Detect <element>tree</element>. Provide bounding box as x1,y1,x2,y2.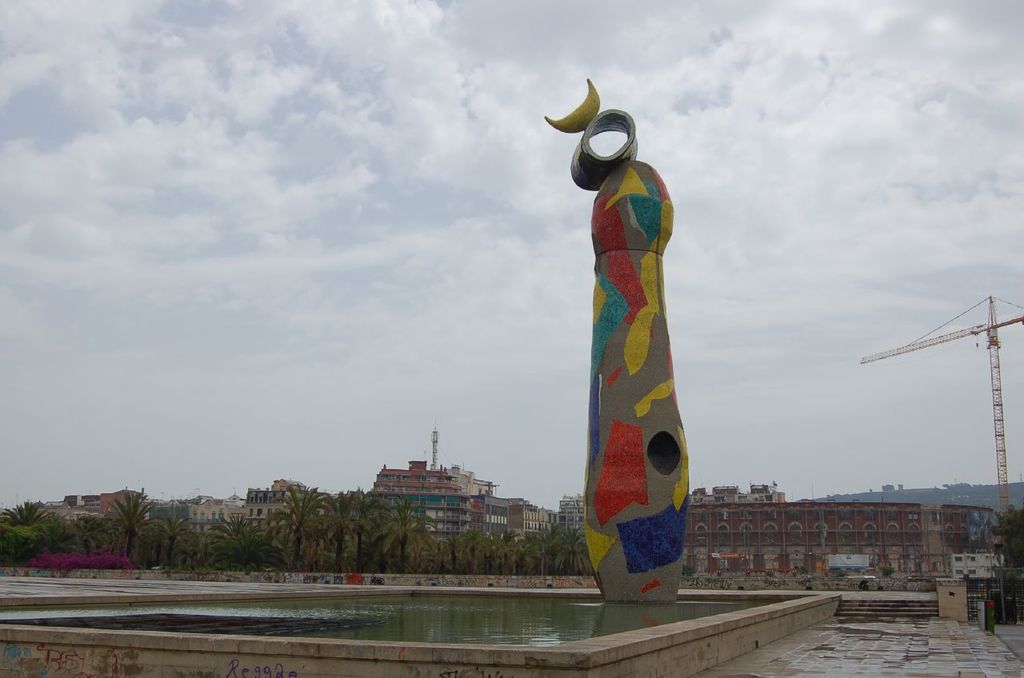
0,500,78,558.
